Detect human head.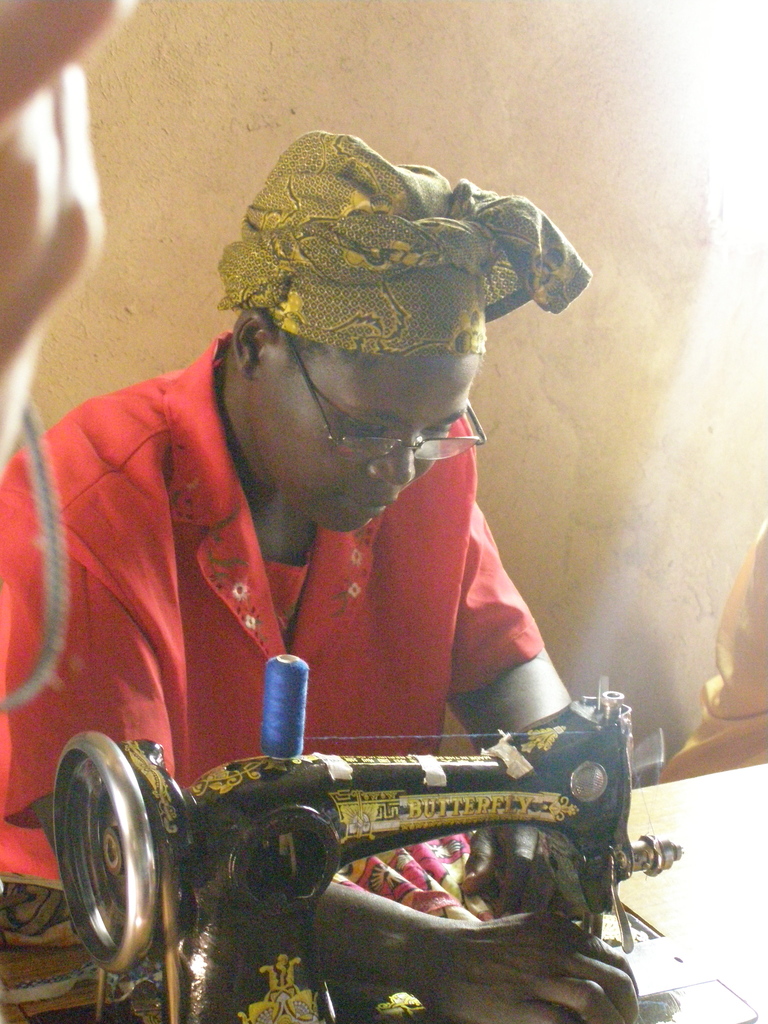
Detected at box(220, 133, 594, 534).
